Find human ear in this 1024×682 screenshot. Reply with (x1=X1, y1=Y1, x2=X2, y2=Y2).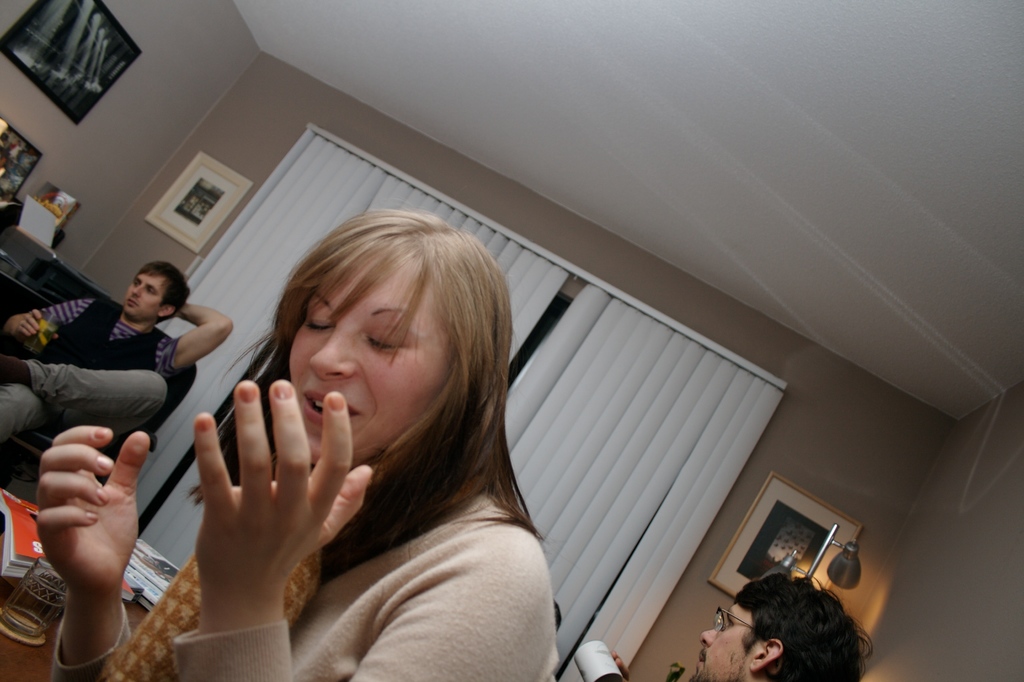
(x1=753, y1=638, x2=781, y2=670).
